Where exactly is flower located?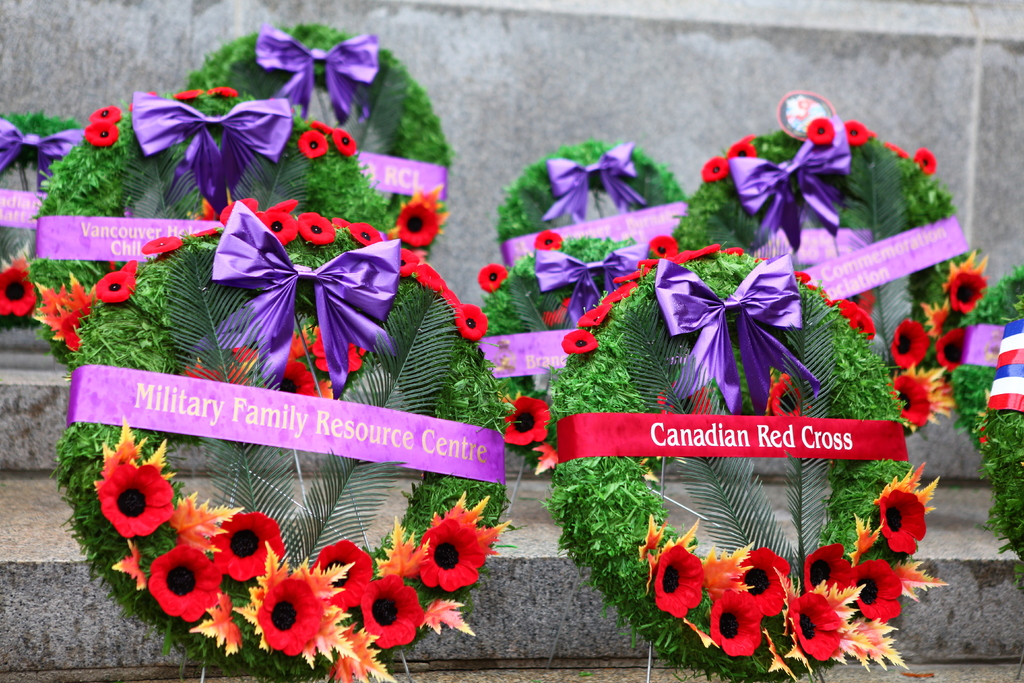
Its bounding box is left=884, top=320, right=932, bottom=370.
